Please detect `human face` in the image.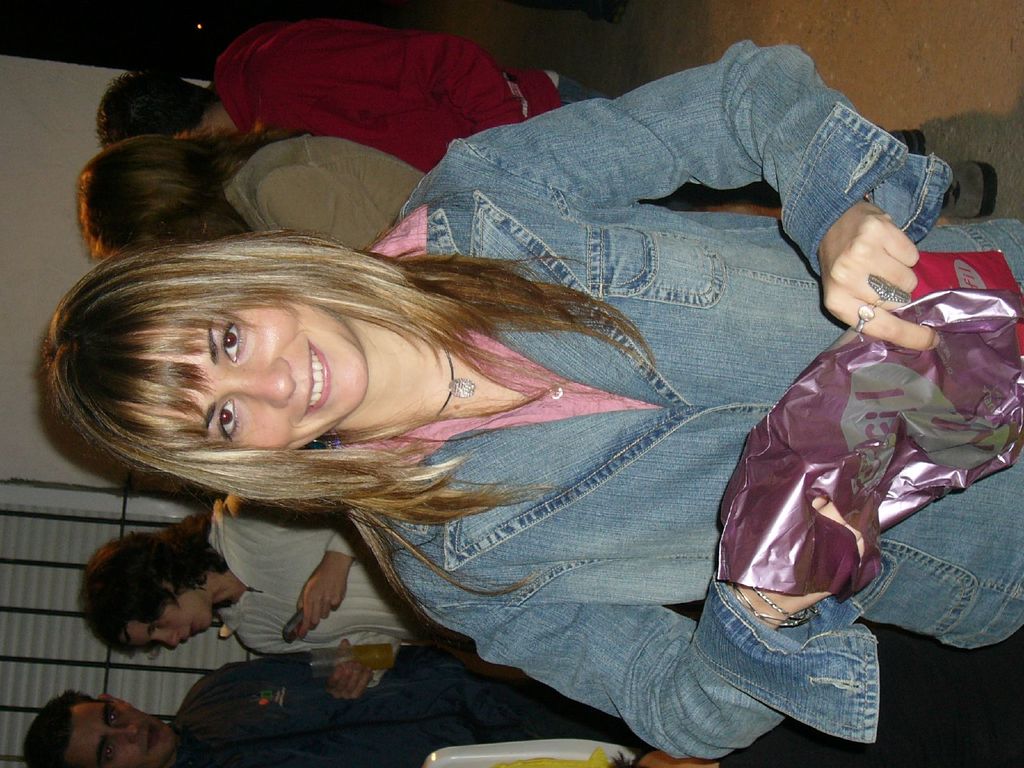
[x1=129, y1=582, x2=214, y2=648].
